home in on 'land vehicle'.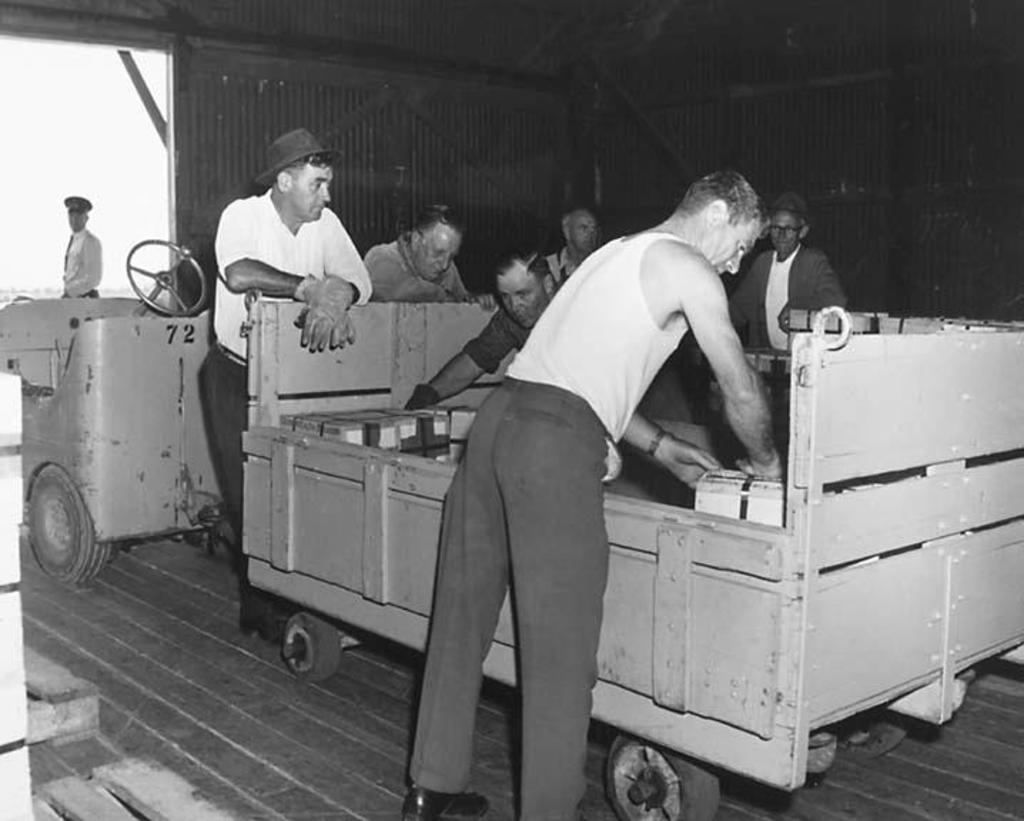
Homed in at select_region(224, 182, 991, 798).
